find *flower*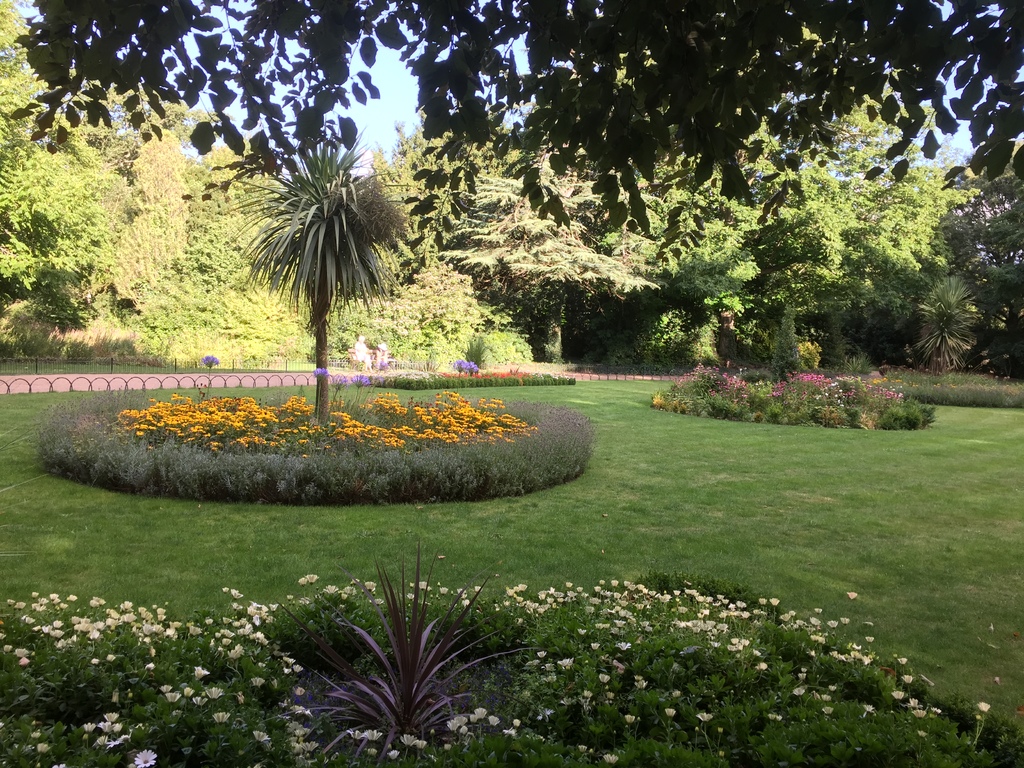
select_region(33, 744, 50, 757)
